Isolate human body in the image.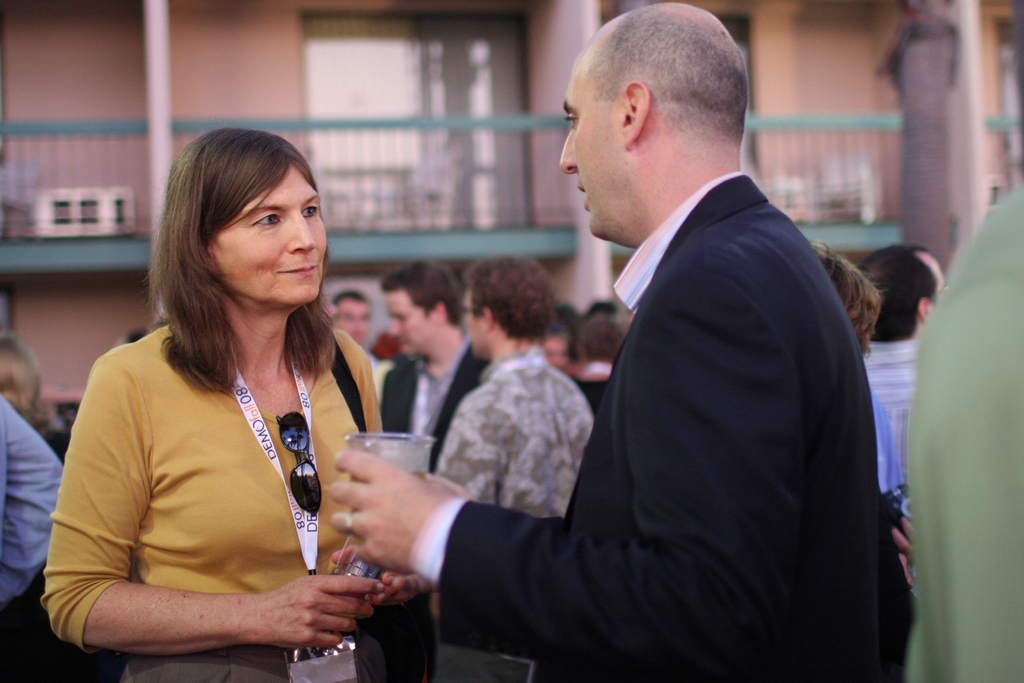
Isolated region: select_region(444, 356, 598, 518).
